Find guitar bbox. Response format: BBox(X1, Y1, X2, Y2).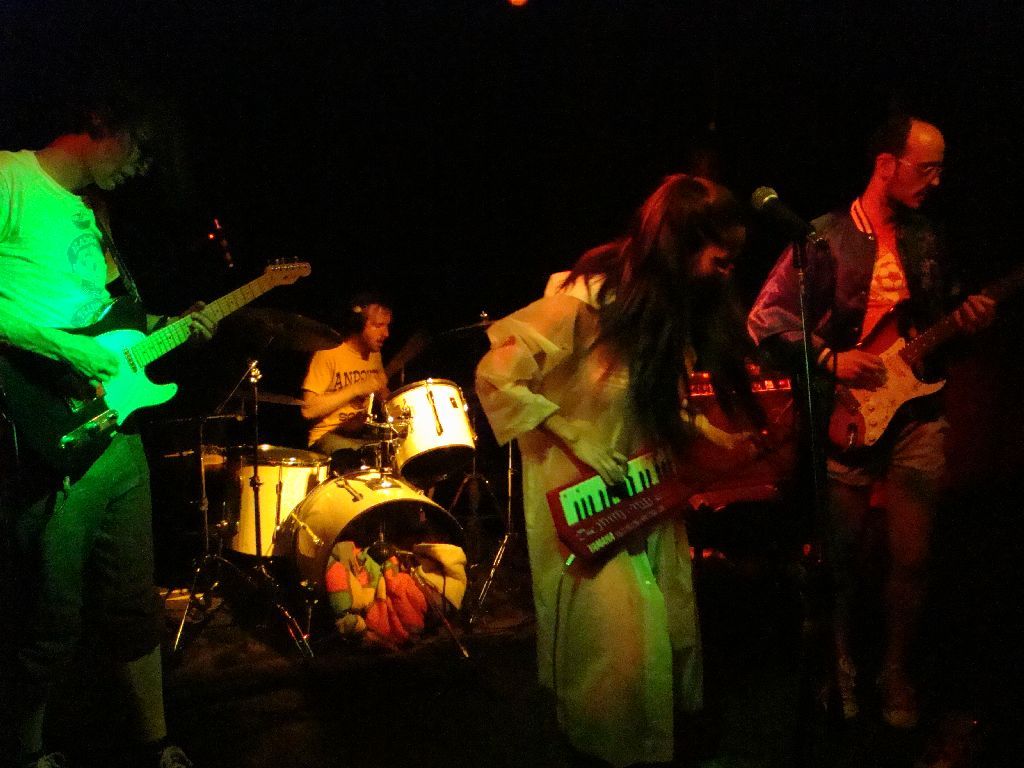
BBox(821, 287, 1003, 454).
